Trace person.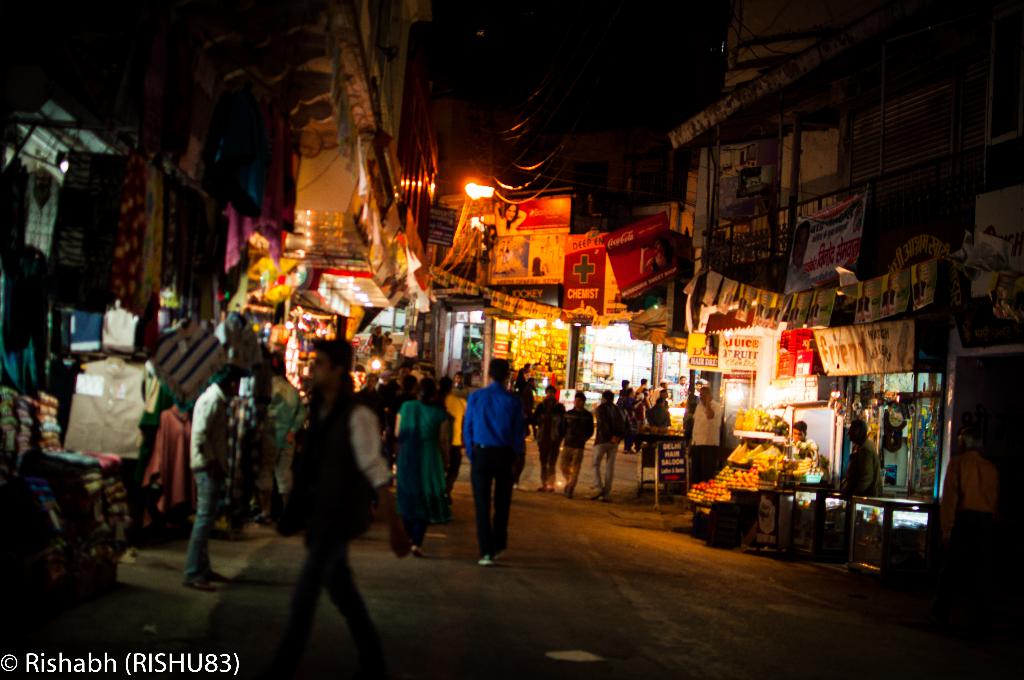
Traced to 673,372,687,403.
